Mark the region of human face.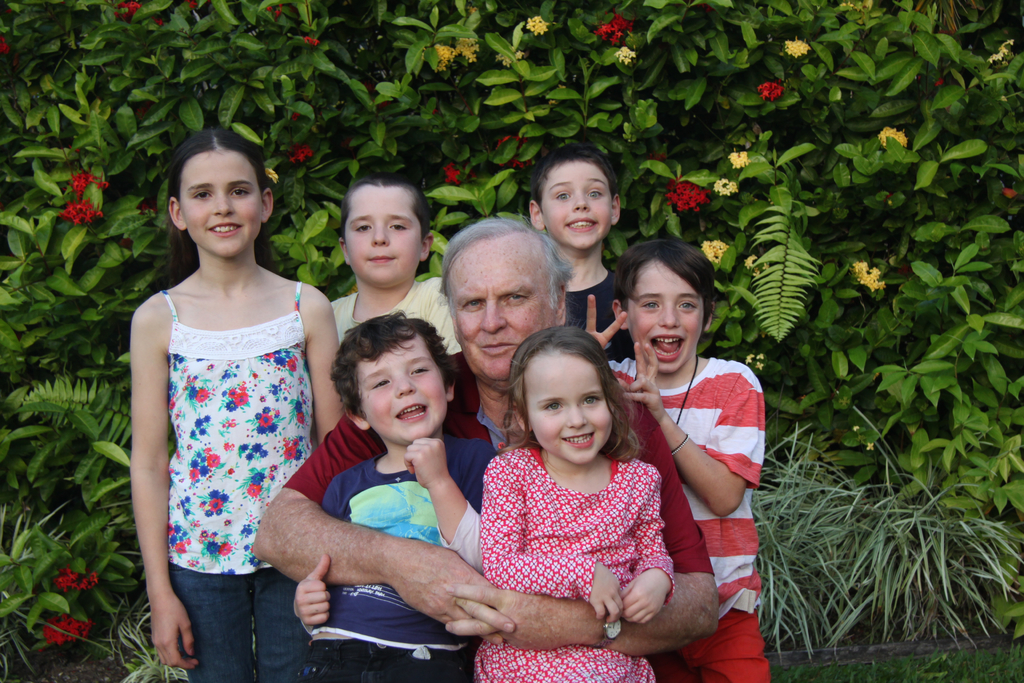
Region: bbox=[179, 159, 264, 260].
